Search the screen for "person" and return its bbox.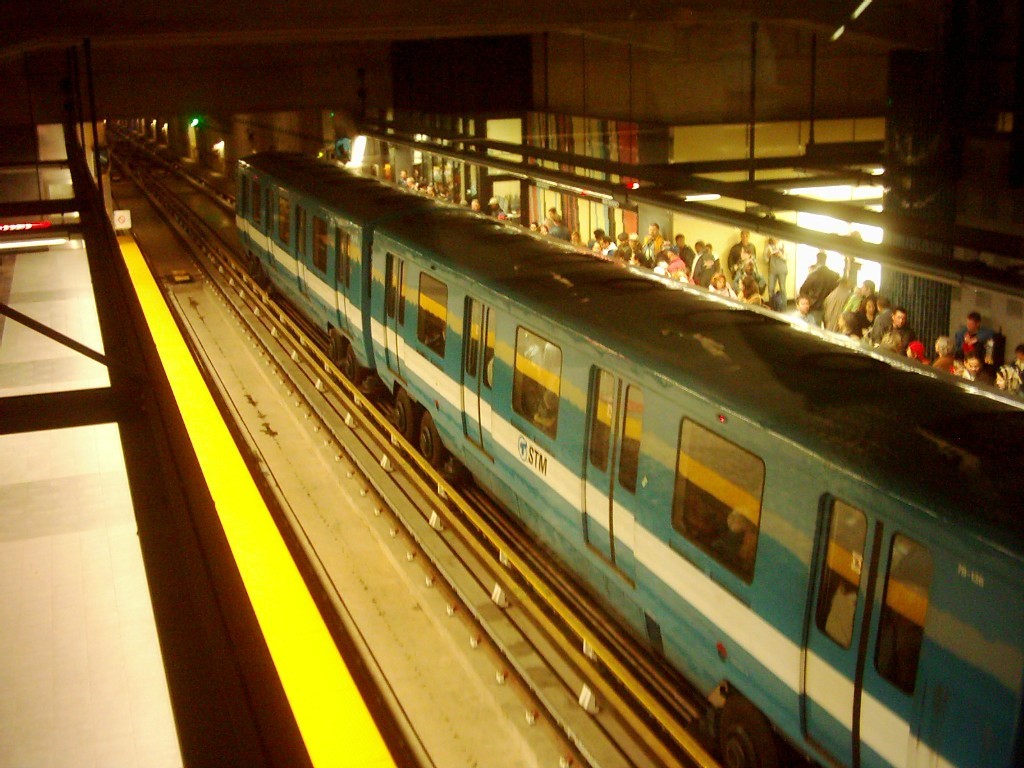
Found: <bbox>799, 249, 923, 365</bbox>.
